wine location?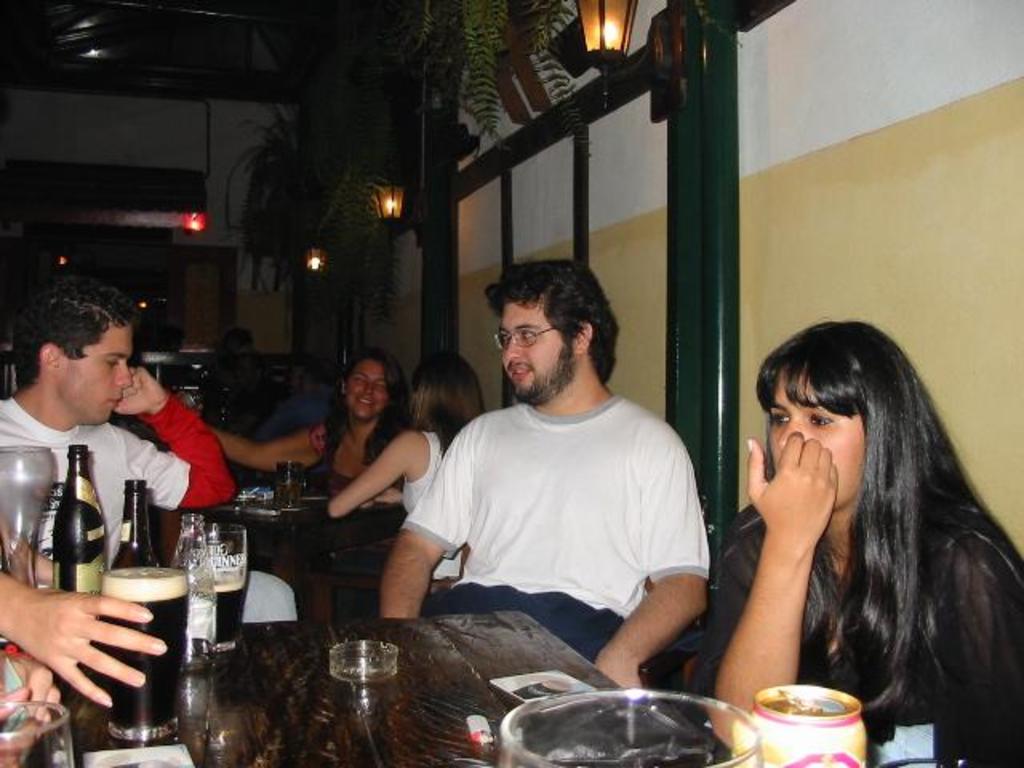
crop(104, 477, 173, 578)
